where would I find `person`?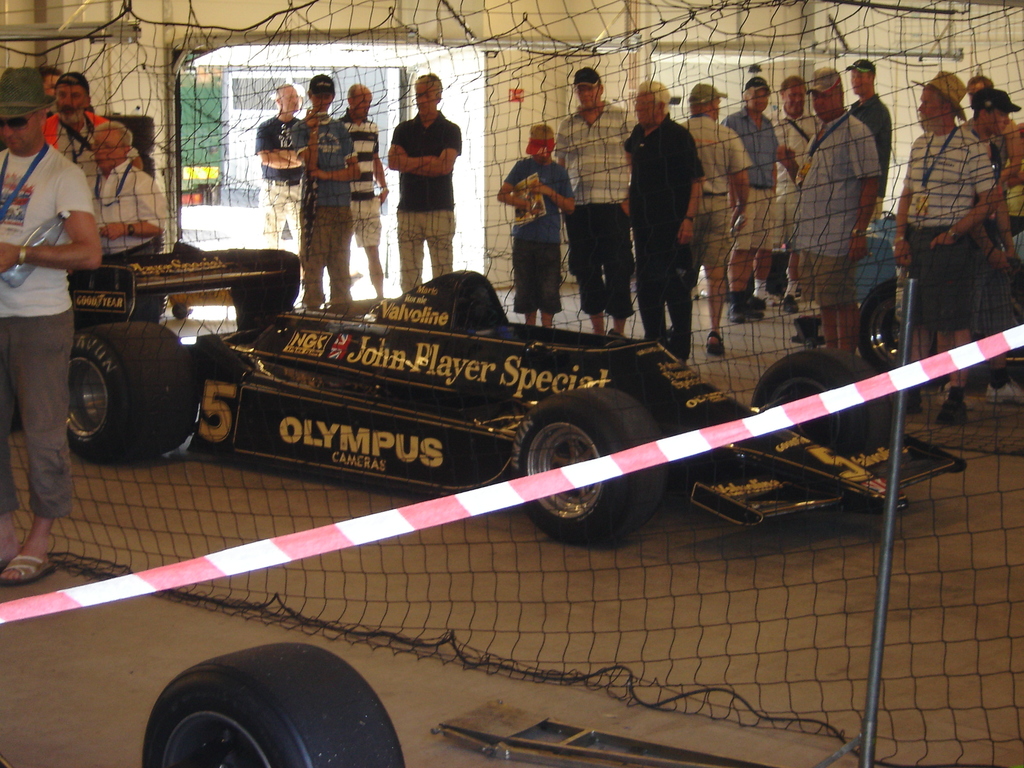
At region(345, 81, 390, 301).
